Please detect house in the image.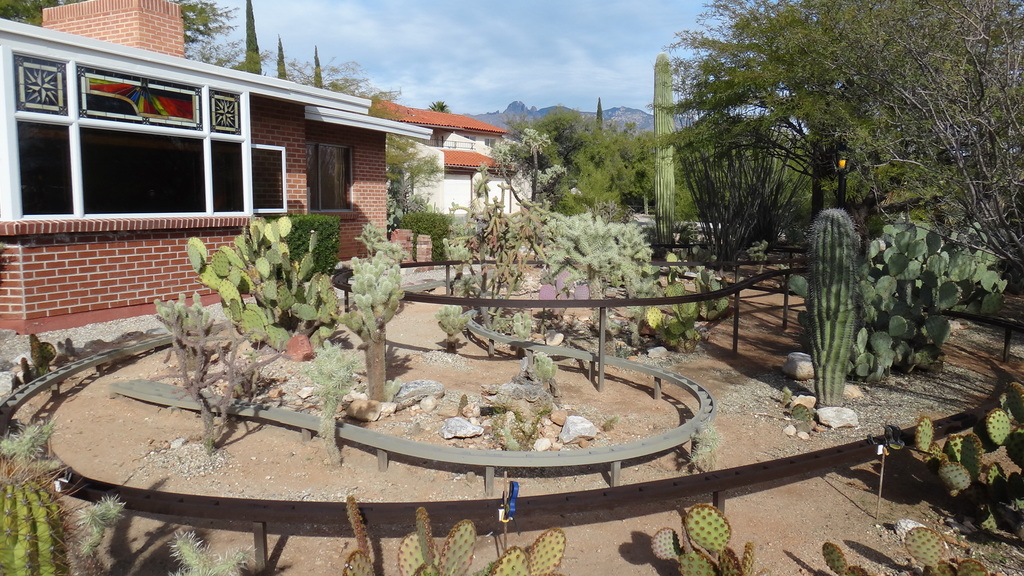
[x1=374, y1=98, x2=522, y2=232].
